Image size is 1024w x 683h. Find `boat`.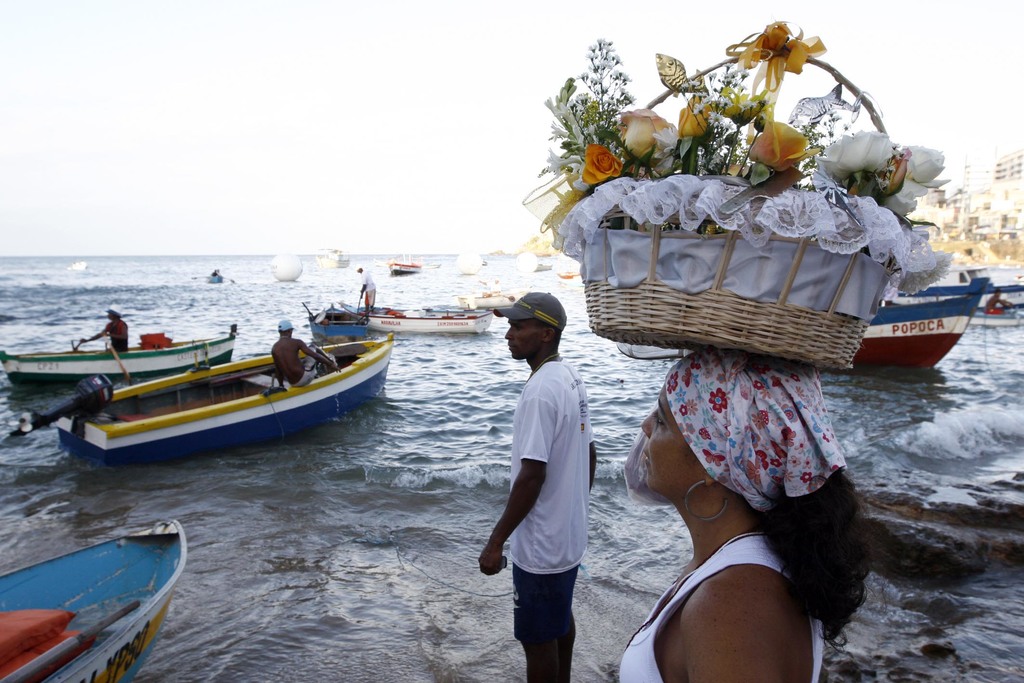
(11, 516, 194, 662).
